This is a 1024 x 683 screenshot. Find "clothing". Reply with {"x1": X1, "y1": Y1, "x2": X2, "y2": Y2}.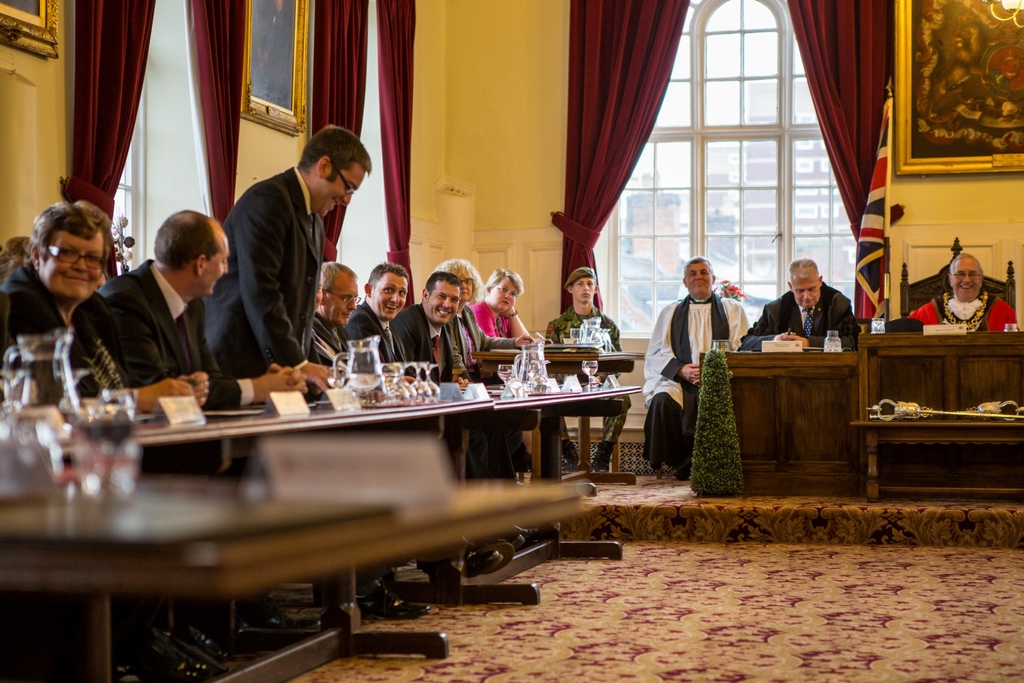
{"x1": 544, "y1": 304, "x2": 634, "y2": 446}.
